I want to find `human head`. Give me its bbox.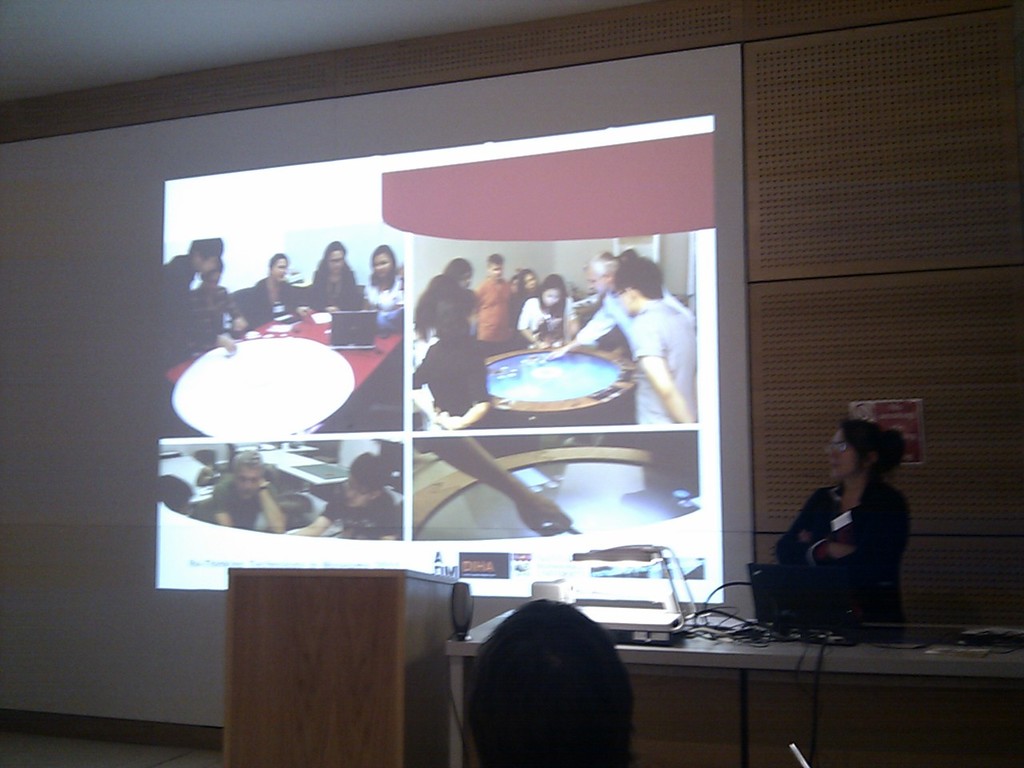
(x1=506, y1=274, x2=518, y2=289).
